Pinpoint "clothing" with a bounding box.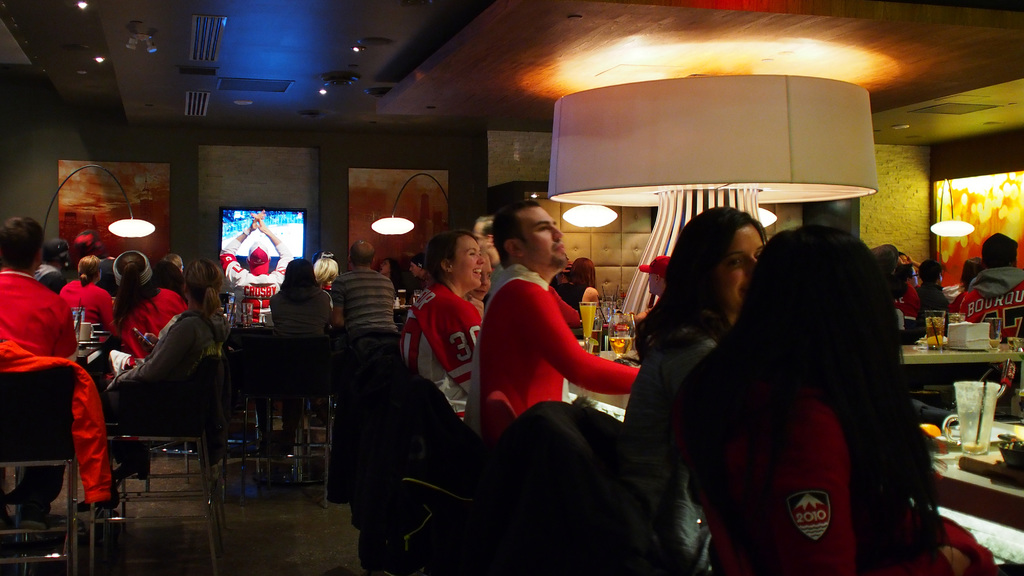
397:280:486:438.
